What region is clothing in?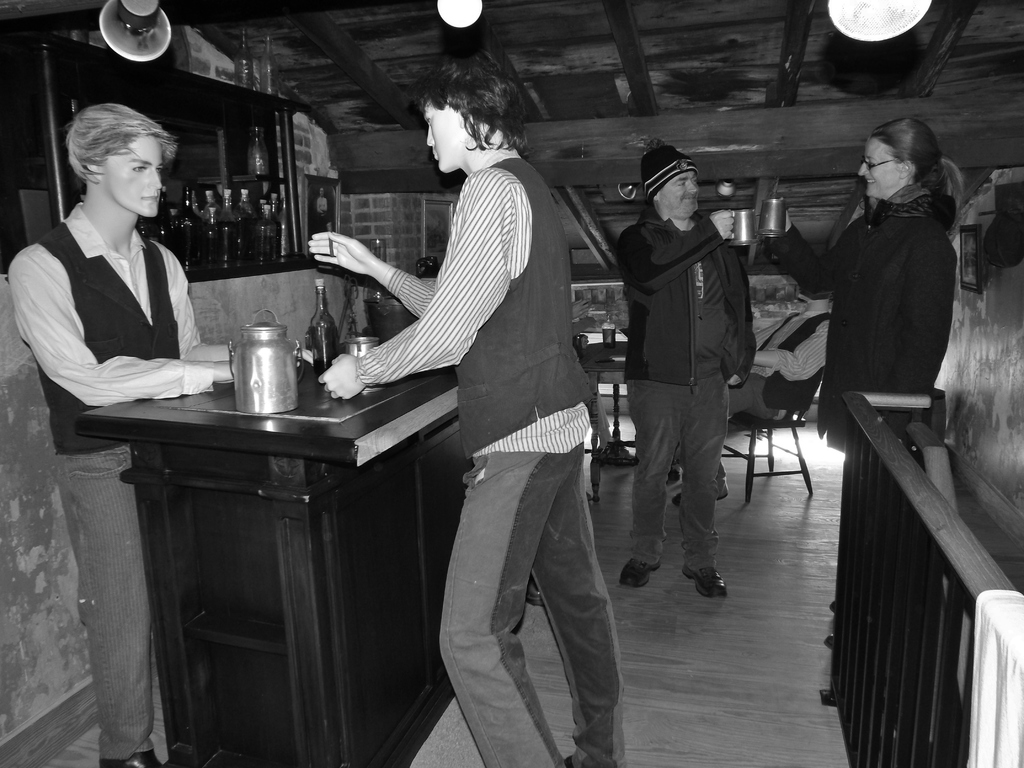
x1=620 y1=199 x2=758 y2=566.
